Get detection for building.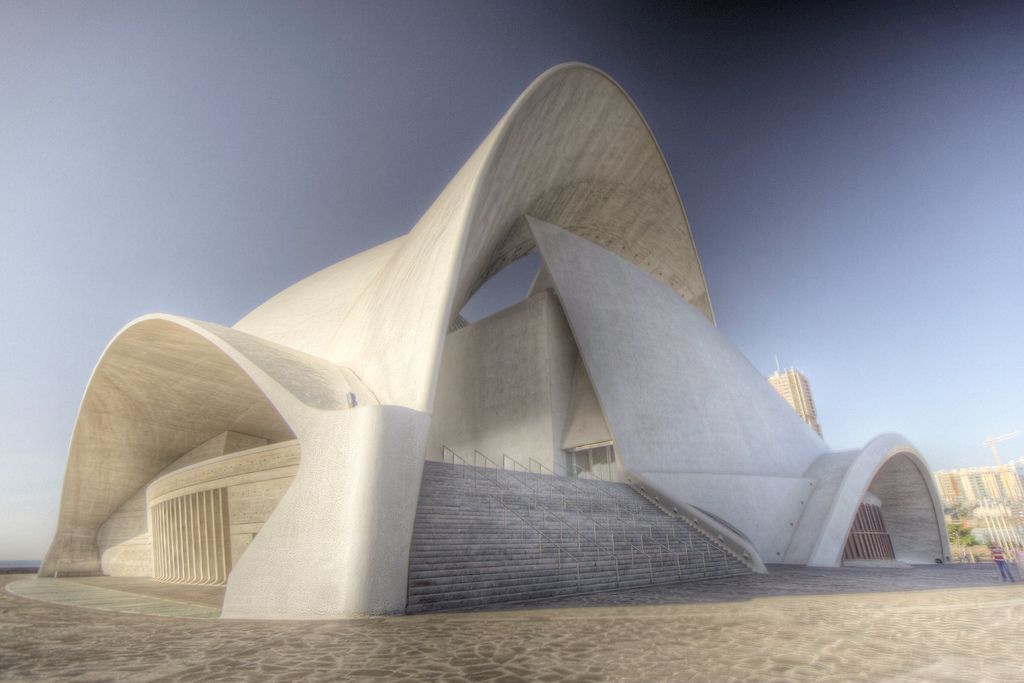
Detection: box=[767, 367, 826, 441].
